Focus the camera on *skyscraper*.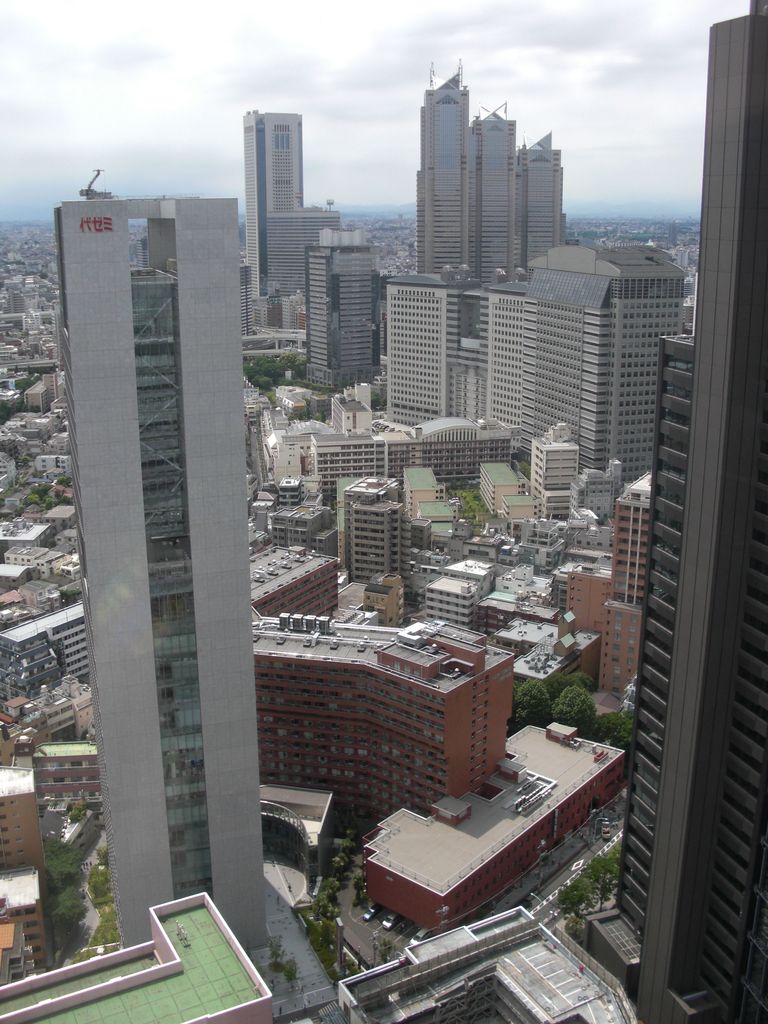
Focus region: bbox=[49, 99, 280, 957].
